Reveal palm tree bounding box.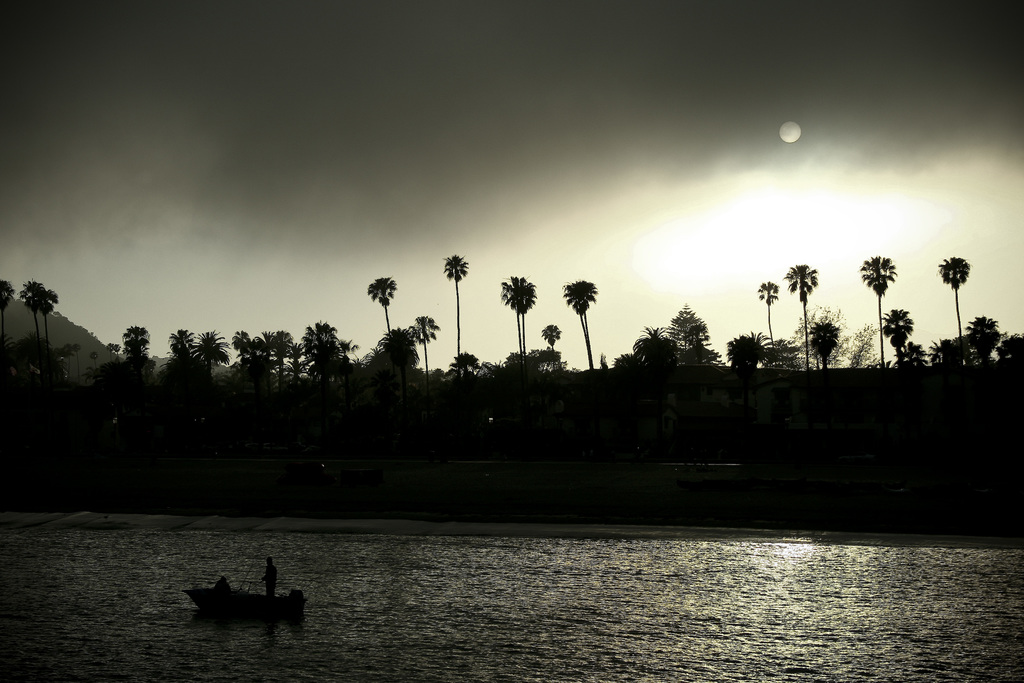
Revealed: 947:254:970:369.
